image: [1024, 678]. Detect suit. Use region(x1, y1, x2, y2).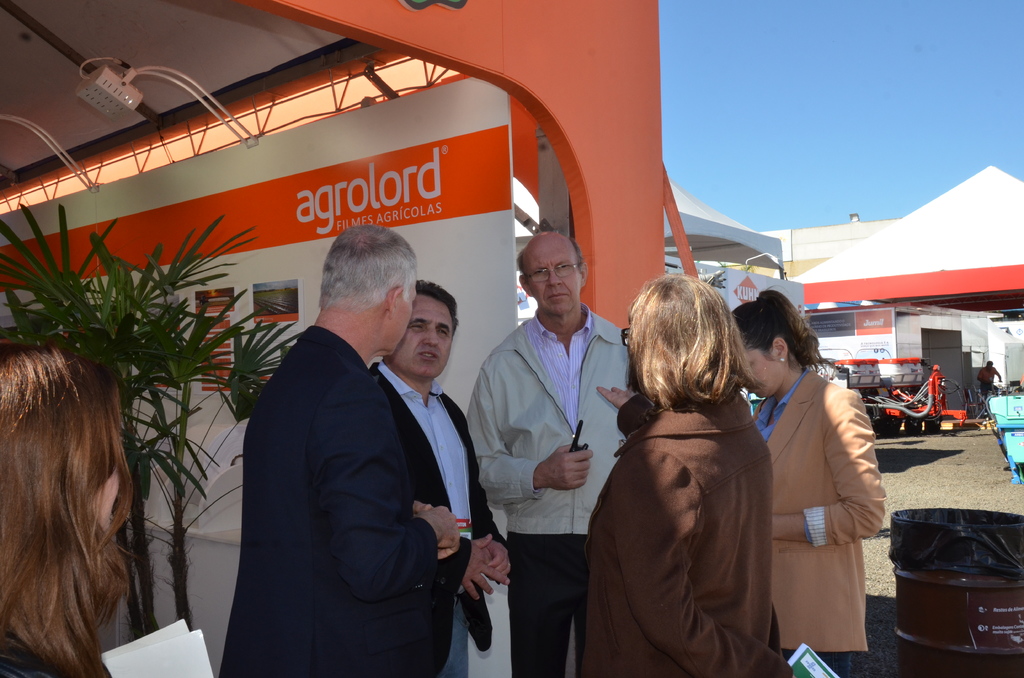
region(582, 396, 797, 677).
